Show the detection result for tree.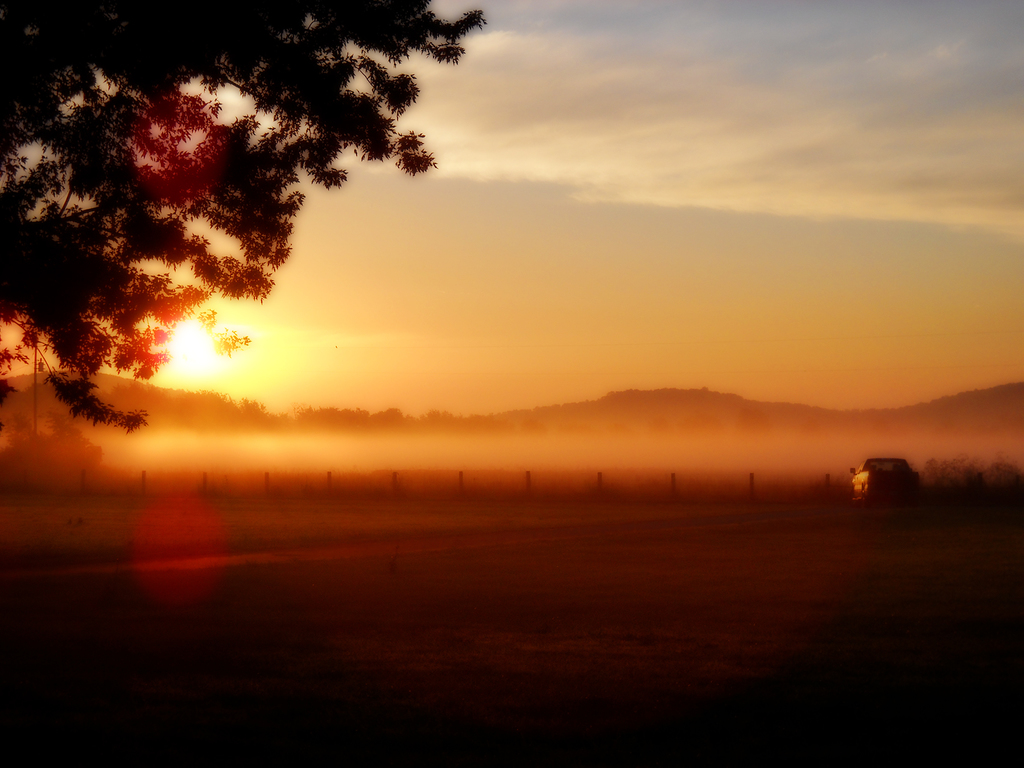
bbox=(15, 23, 443, 458).
